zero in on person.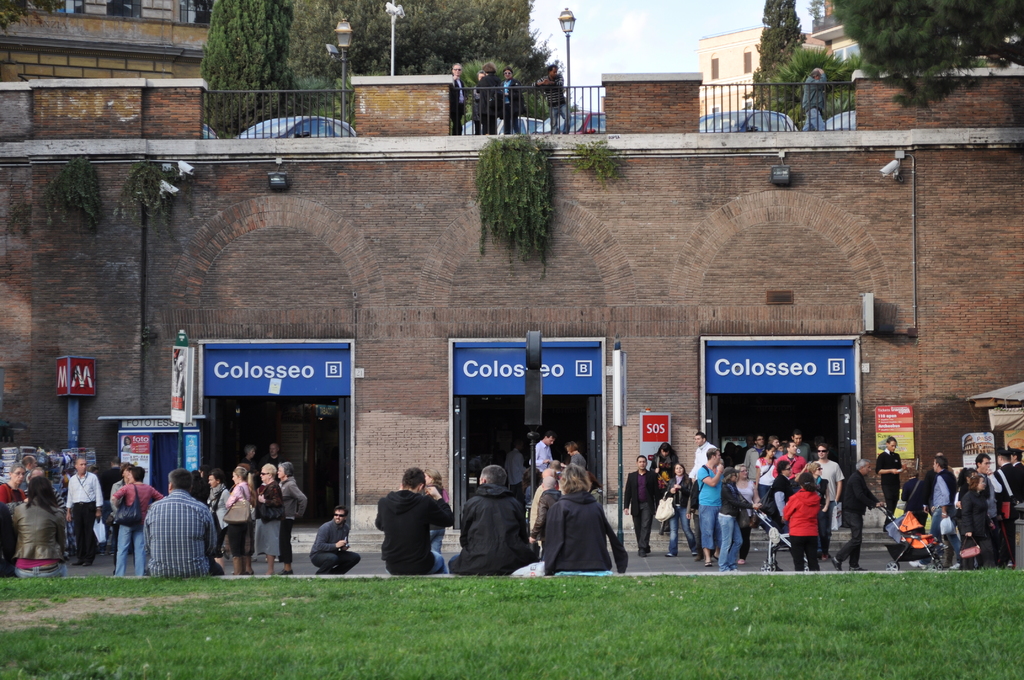
Zeroed in: [x1=691, y1=445, x2=726, y2=565].
